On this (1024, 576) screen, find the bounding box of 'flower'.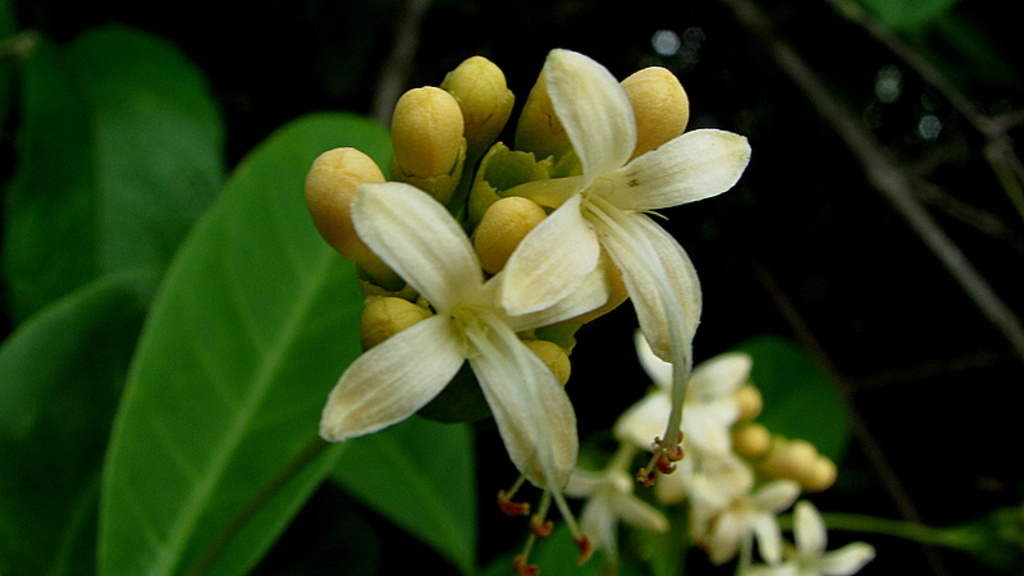
Bounding box: (497,52,748,489).
